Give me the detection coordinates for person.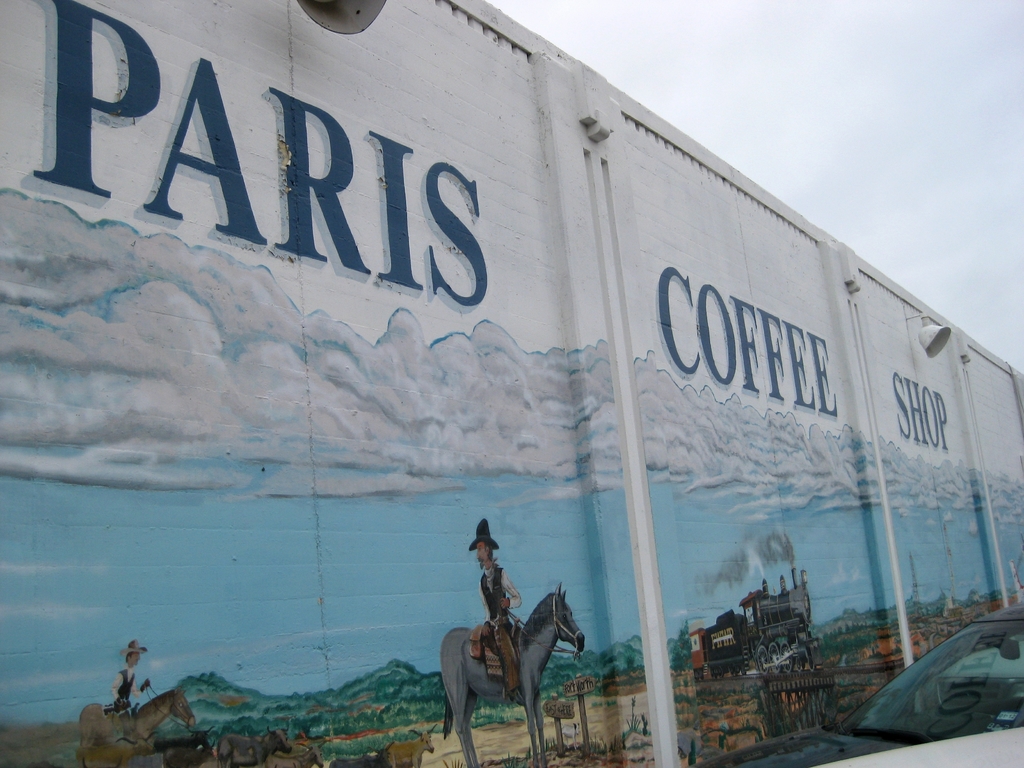
(467,521,527,705).
